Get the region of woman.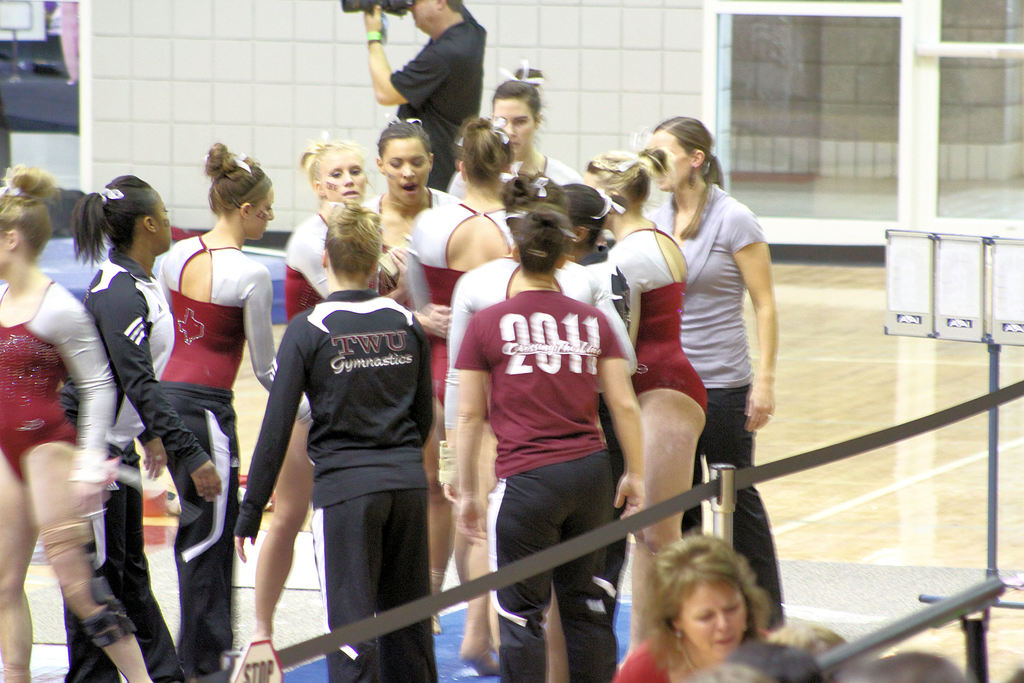
l=353, t=111, r=470, b=315.
